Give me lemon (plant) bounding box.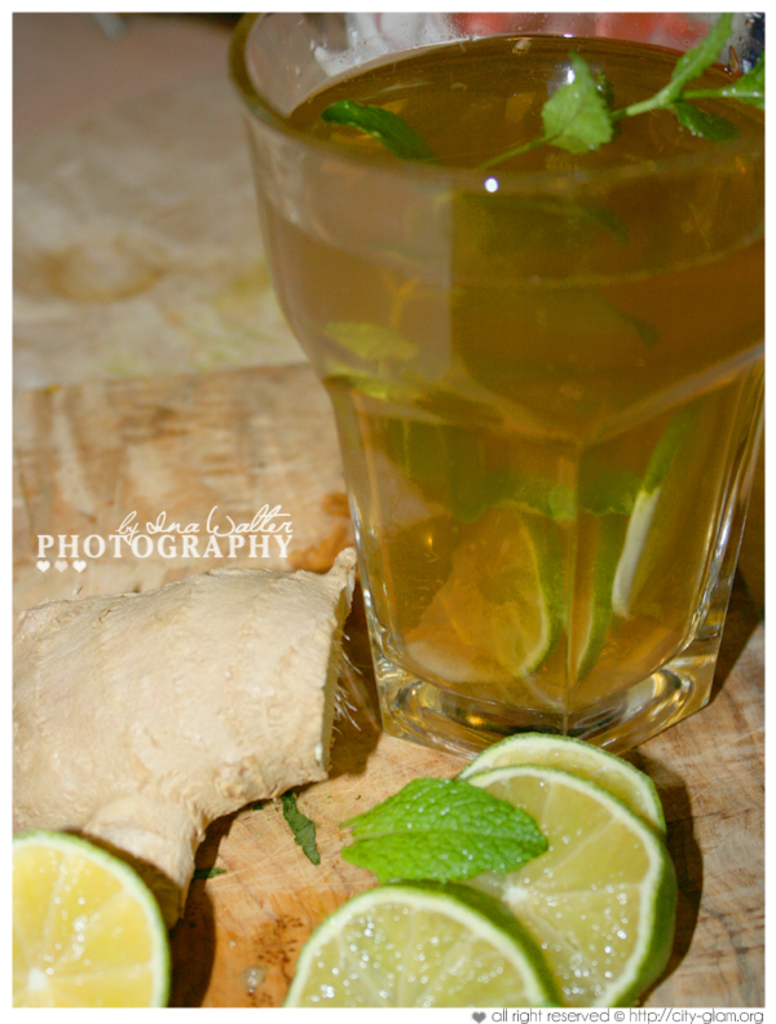
<bbox>8, 827, 169, 1010</bbox>.
